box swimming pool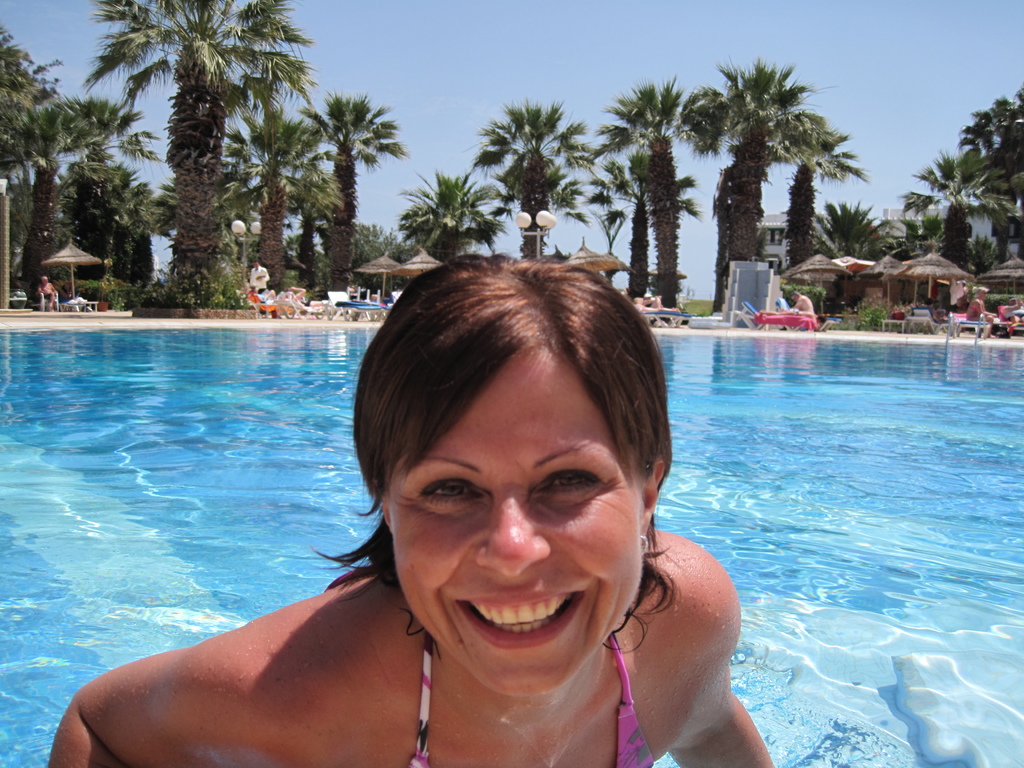
(0, 327, 1023, 767)
